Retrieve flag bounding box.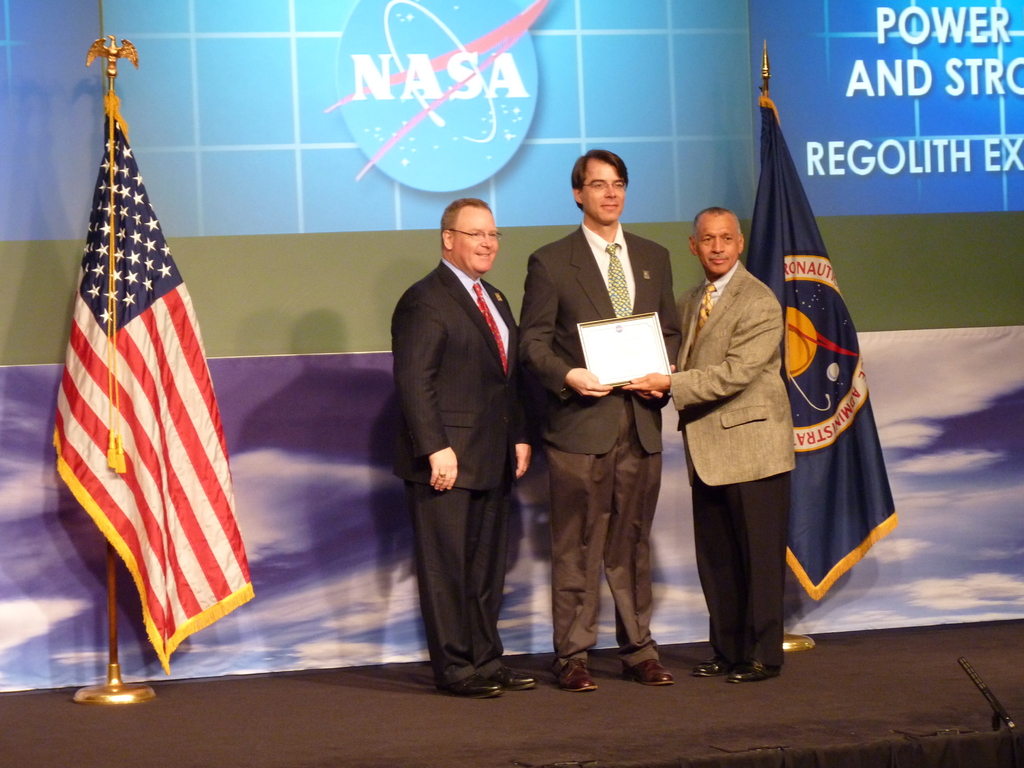
Bounding box: (744, 88, 899, 601).
